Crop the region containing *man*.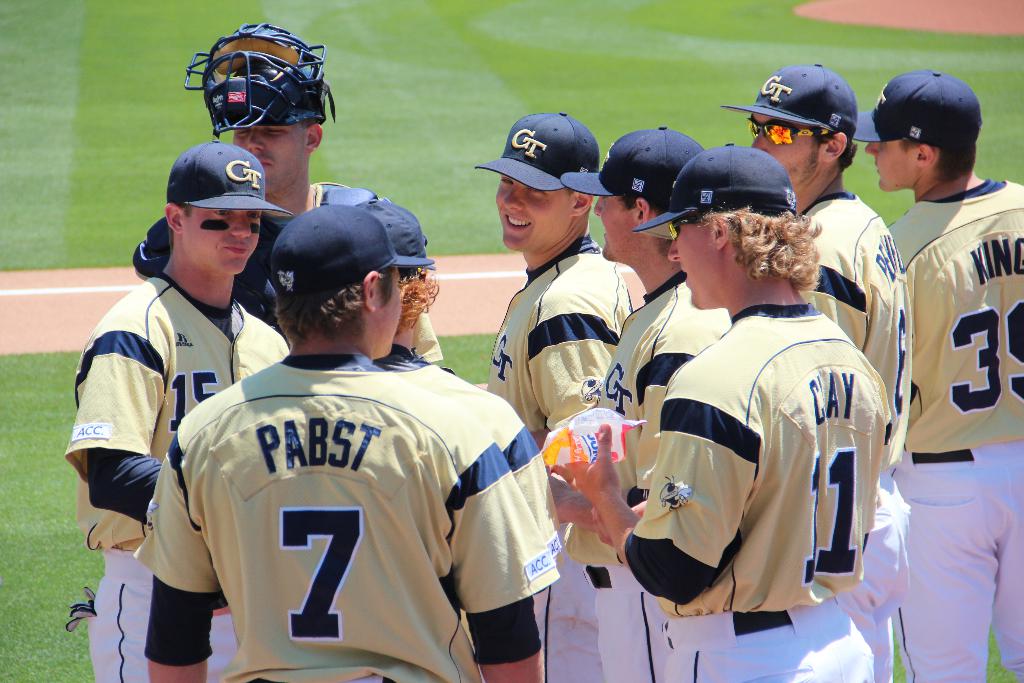
Crop region: x1=547, y1=143, x2=894, y2=682.
